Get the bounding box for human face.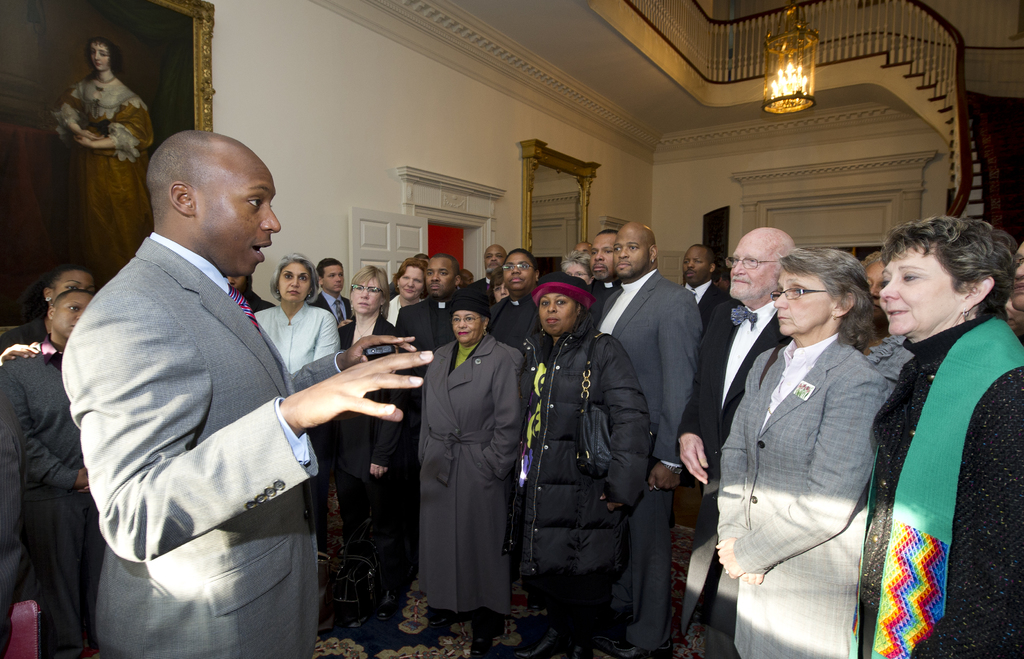
423,259,453,298.
